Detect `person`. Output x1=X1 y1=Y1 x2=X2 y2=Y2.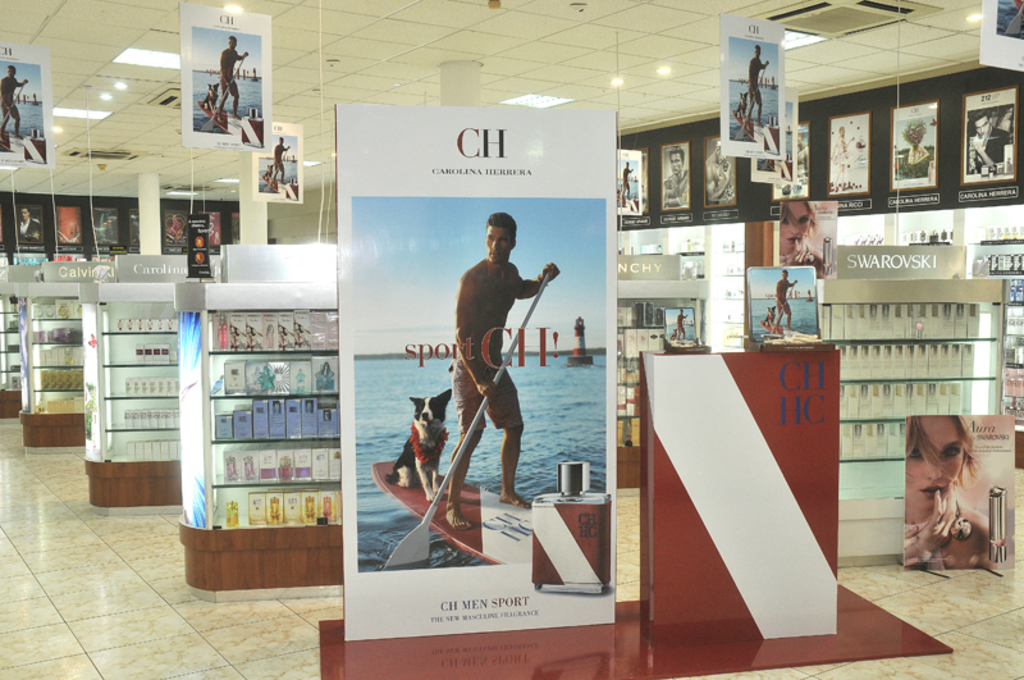
x1=969 y1=110 x2=1012 y2=177.
